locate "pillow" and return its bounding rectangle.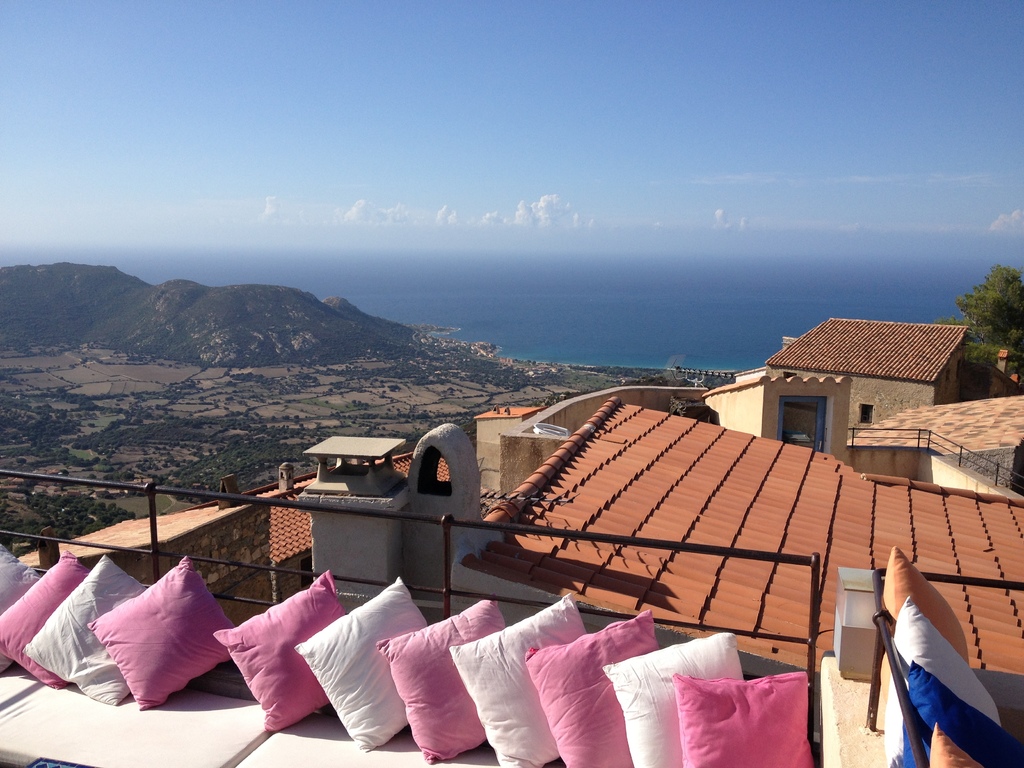
bbox=(295, 575, 434, 755).
